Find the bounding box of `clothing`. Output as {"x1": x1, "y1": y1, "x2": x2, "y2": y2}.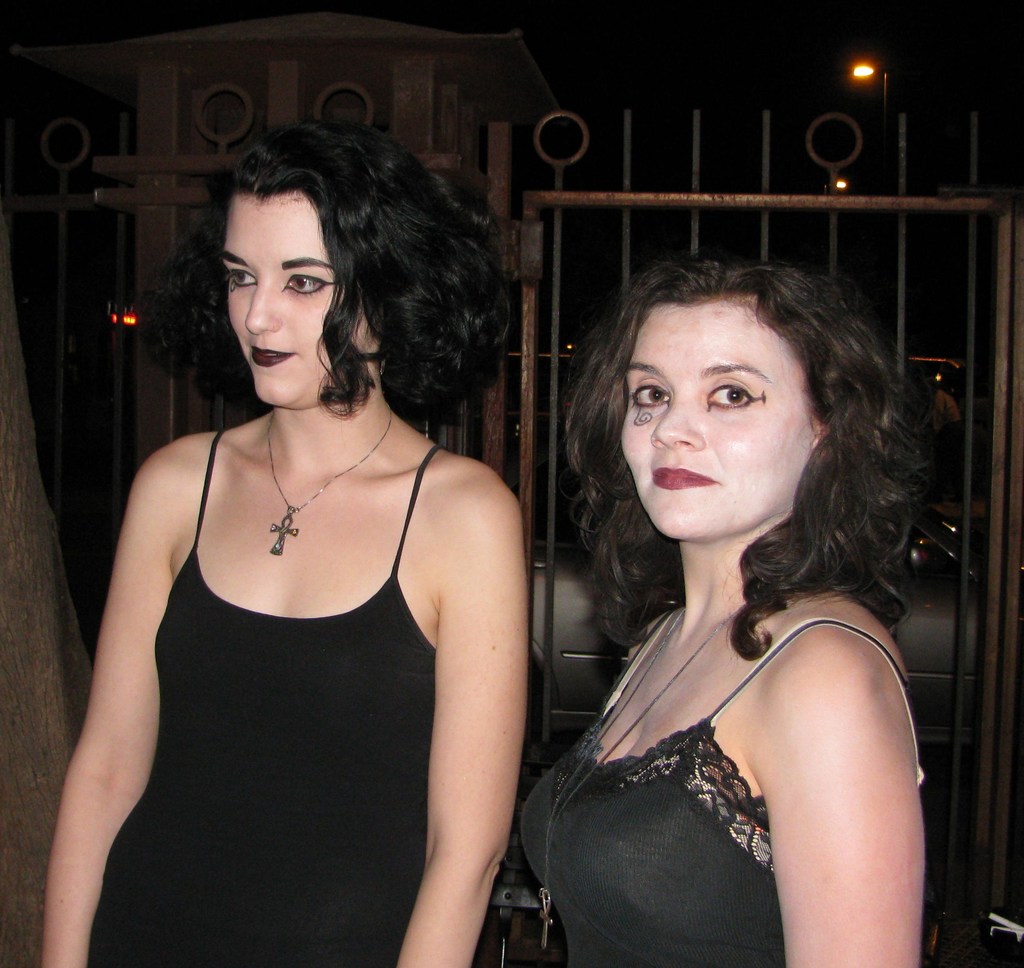
{"x1": 514, "y1": 482, "x2": 950, "y2": 940}.
